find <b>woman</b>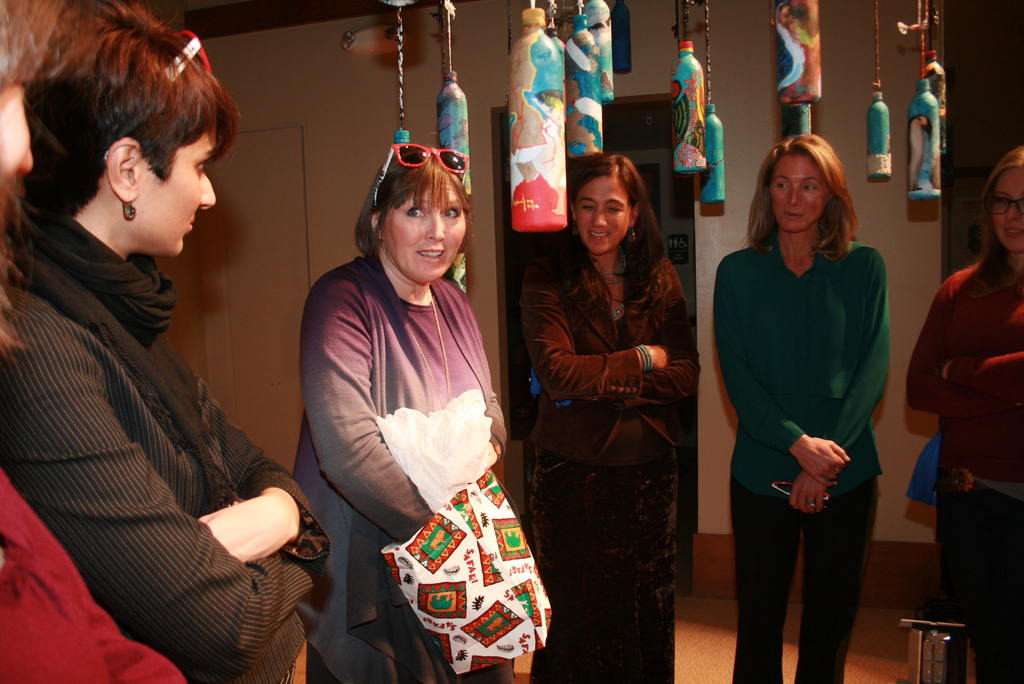
BBox(0, 0, 333, 683)
